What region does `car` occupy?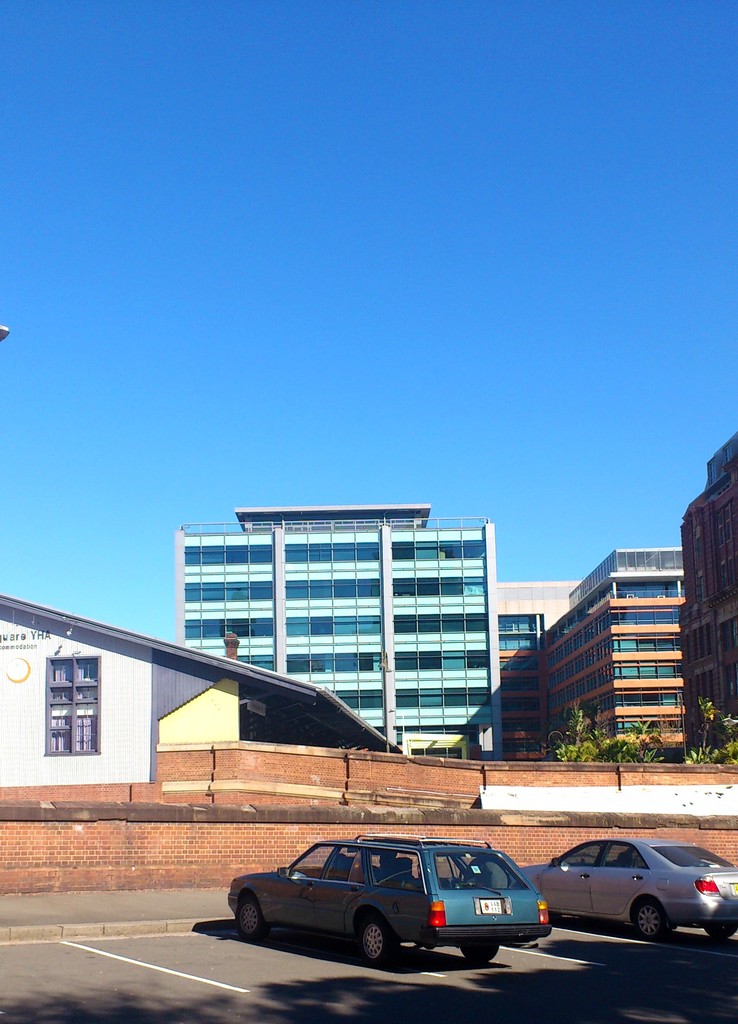
225 833 552 966.
